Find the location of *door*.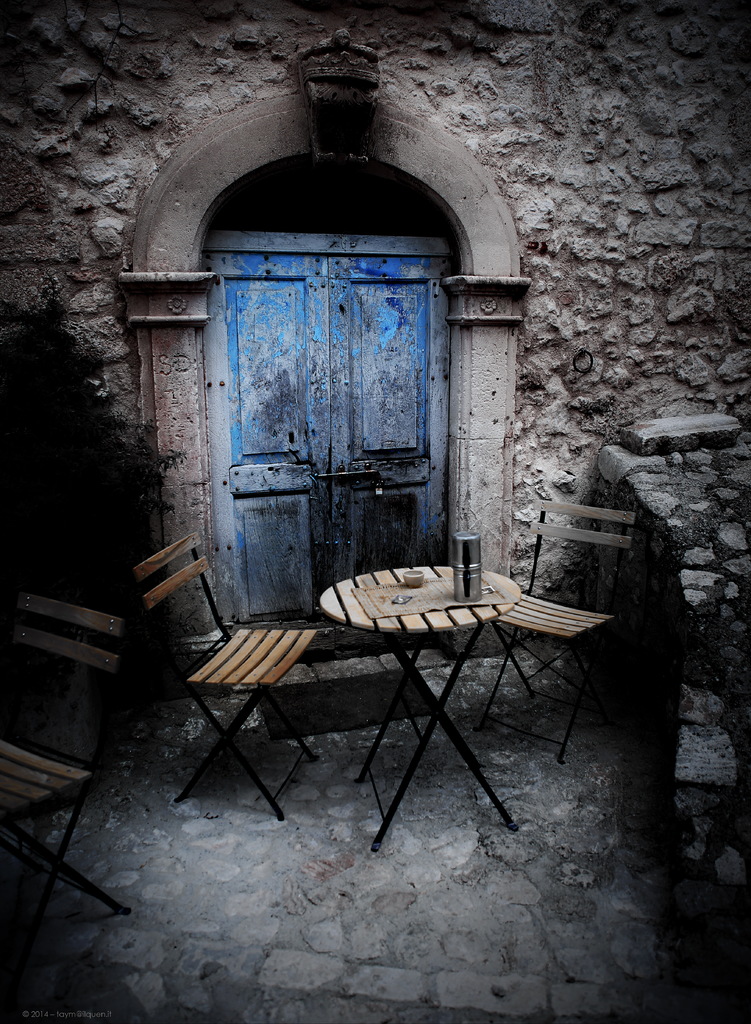
Location: pyautogui.locateOnScreen(182, 210, 473, 664).
